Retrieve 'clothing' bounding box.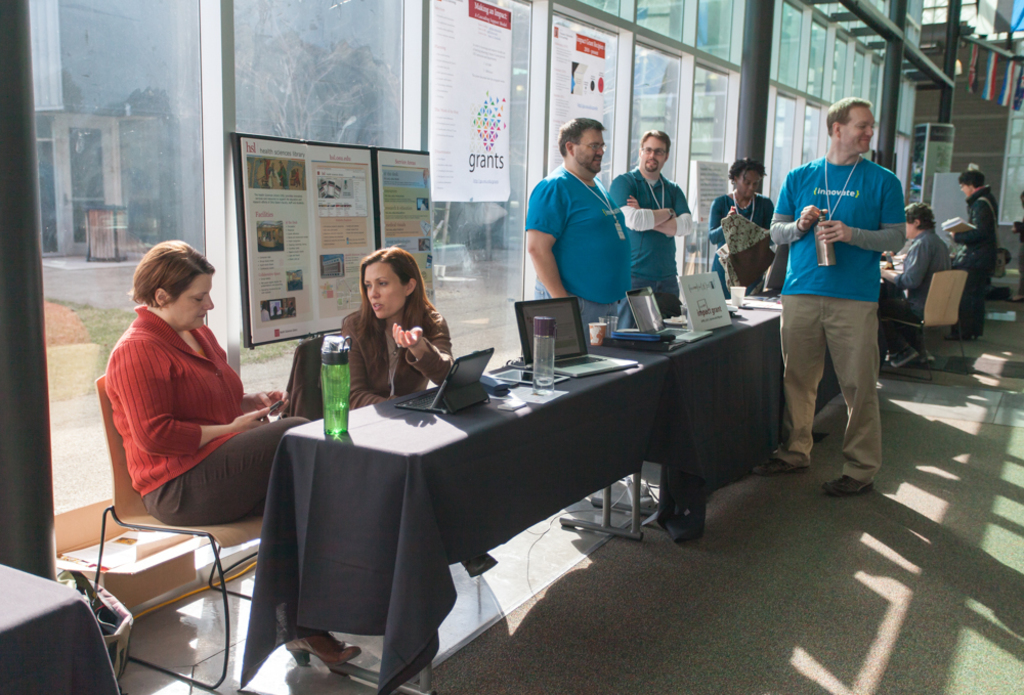
Bounding box: {"x1": 950, "y1": 183, "x2": 997, "y2": 331}.
